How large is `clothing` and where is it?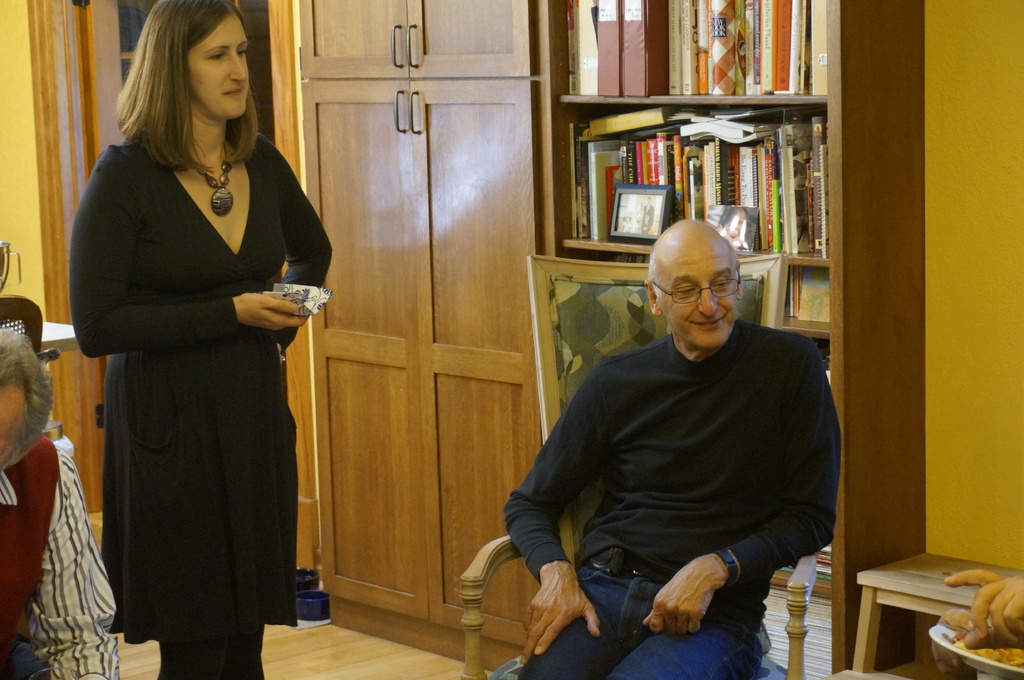
Bounding box: [x1=499, y1=329, x2=846, y2=679].
